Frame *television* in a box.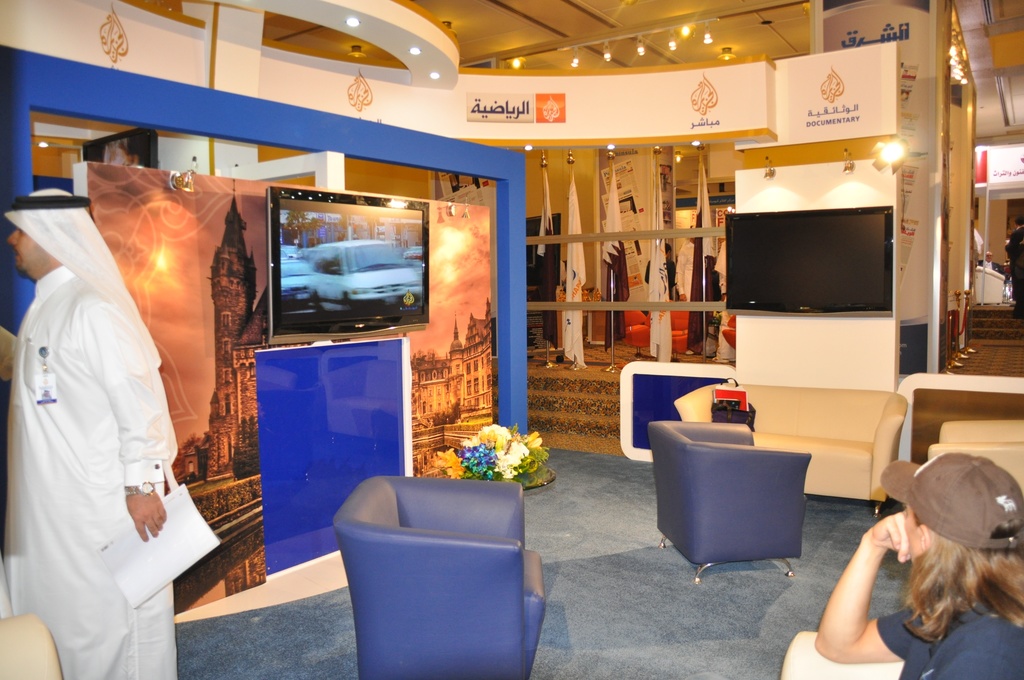
crop(269, 184, 429, 345).
